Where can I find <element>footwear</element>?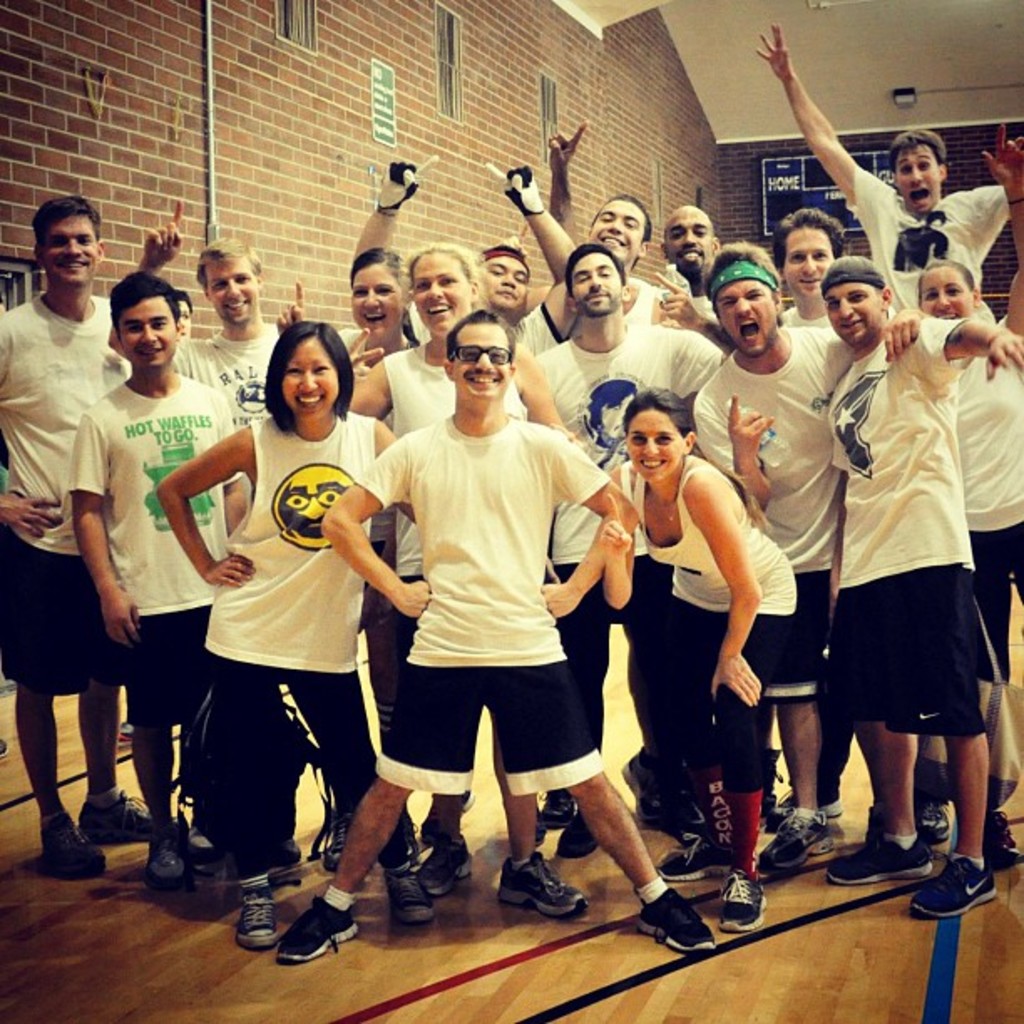
You can find it at {"x1": 420, "y1": 825, "x2": 472, "y2": 882}.
